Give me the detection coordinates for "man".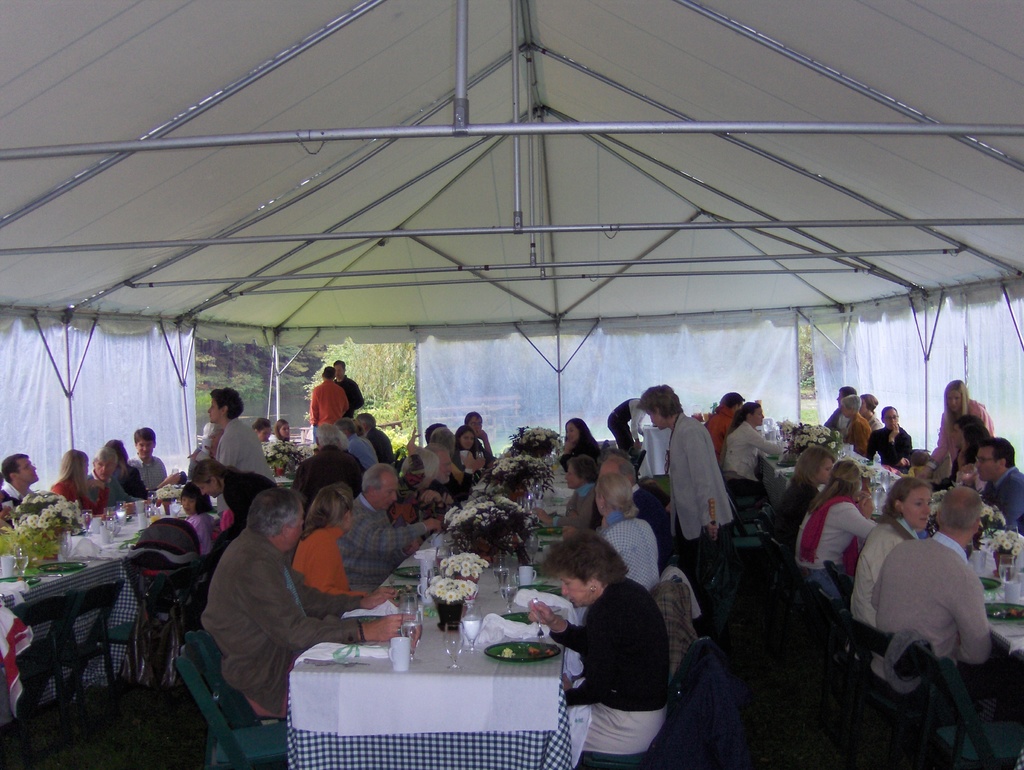
region(335, 461, 444, 594).
